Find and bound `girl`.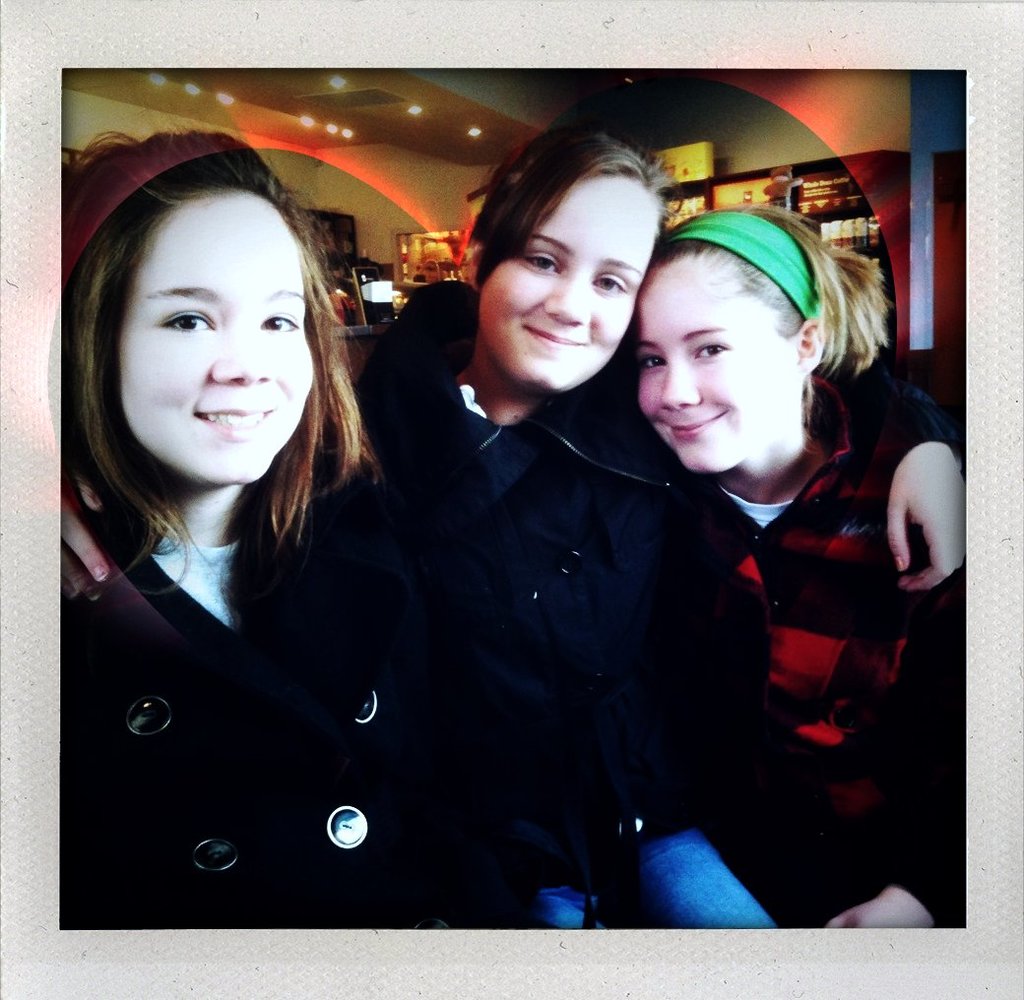
Bound: crop(266, 112, 959, 923).
